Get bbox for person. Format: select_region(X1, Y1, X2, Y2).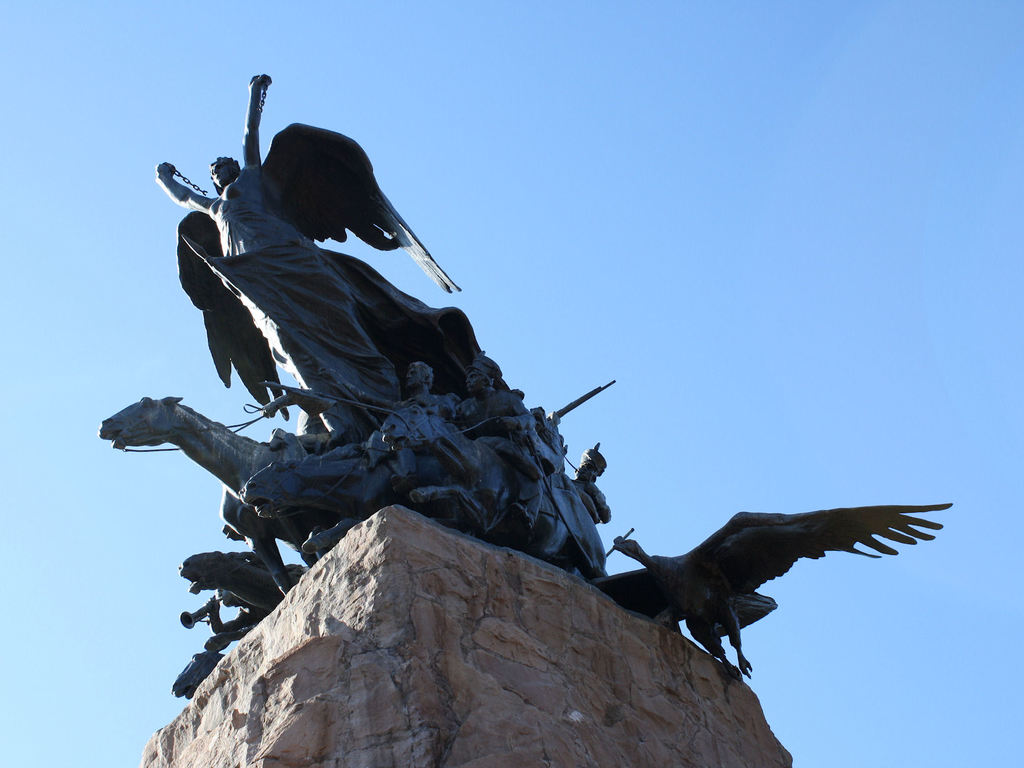
select_region(454, 354, 535, 440).
